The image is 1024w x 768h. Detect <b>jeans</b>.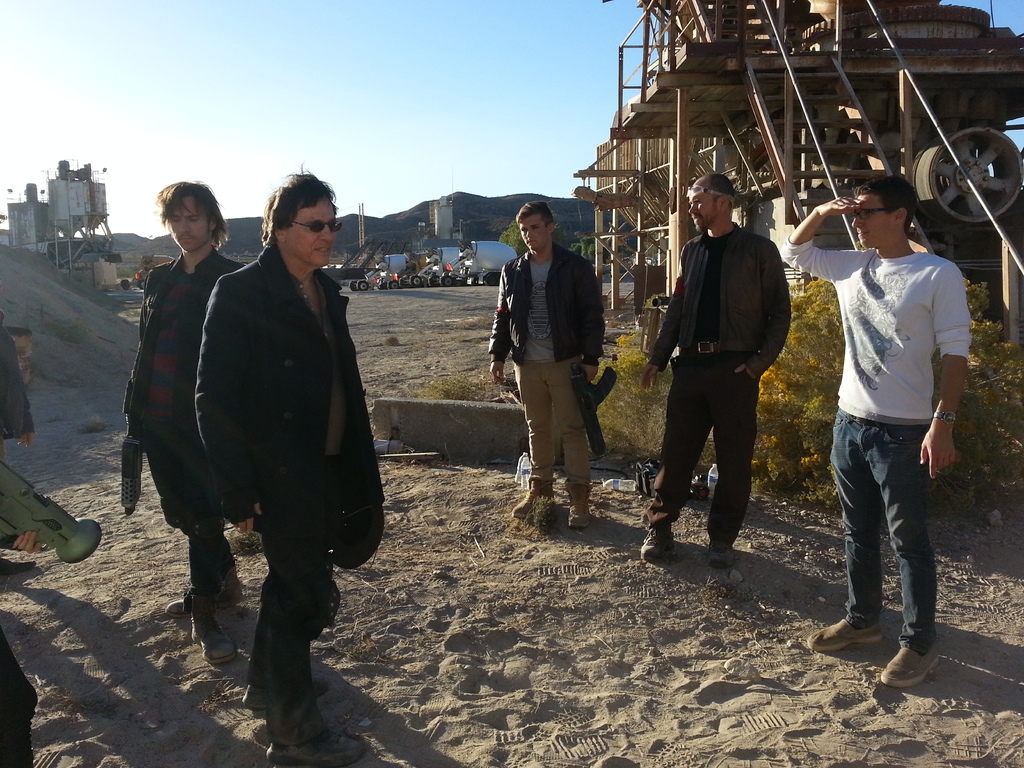
Detection: detection(833, 417, 952, 674).
